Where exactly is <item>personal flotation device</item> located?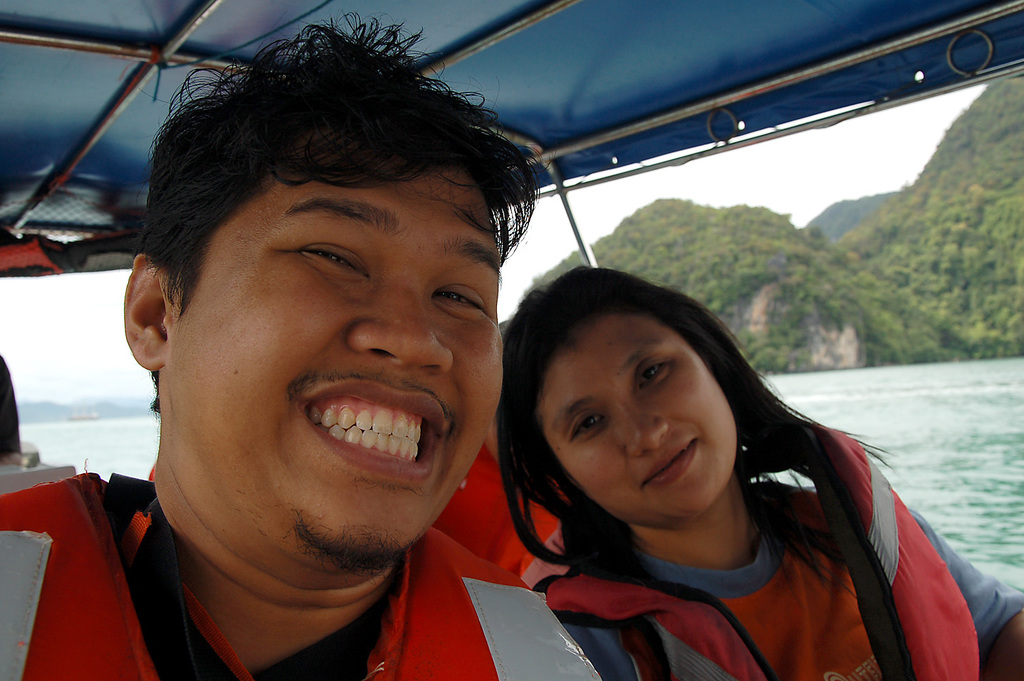
Its bounding box is bbox=[514, 417, 987, 680].
